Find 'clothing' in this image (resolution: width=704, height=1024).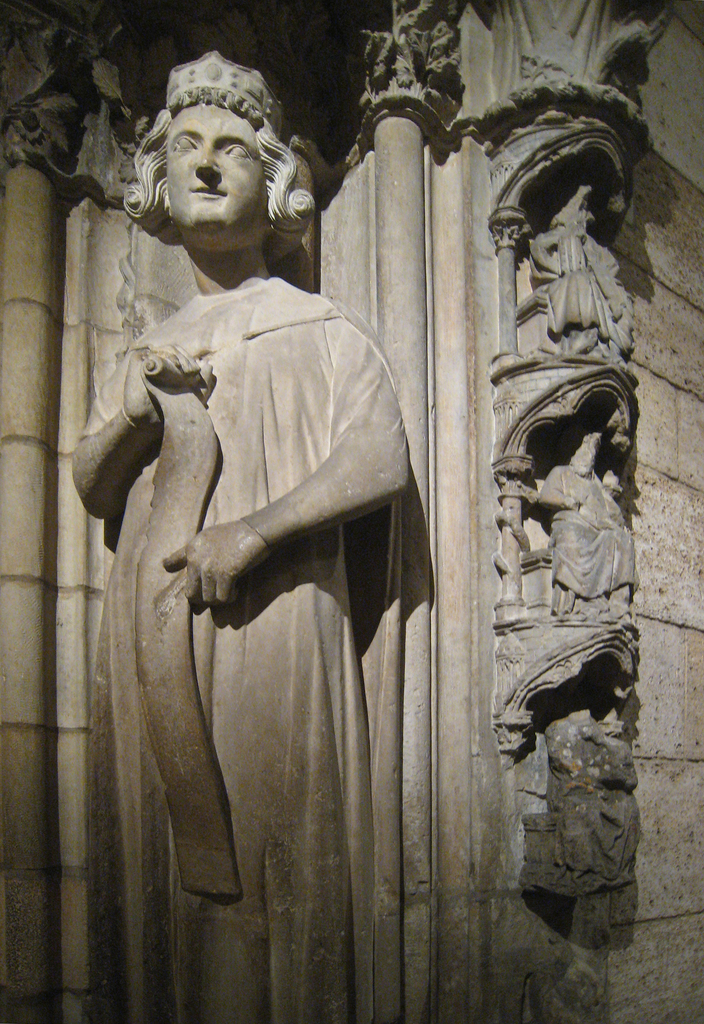
crop(83, 277, 397, 1023).
